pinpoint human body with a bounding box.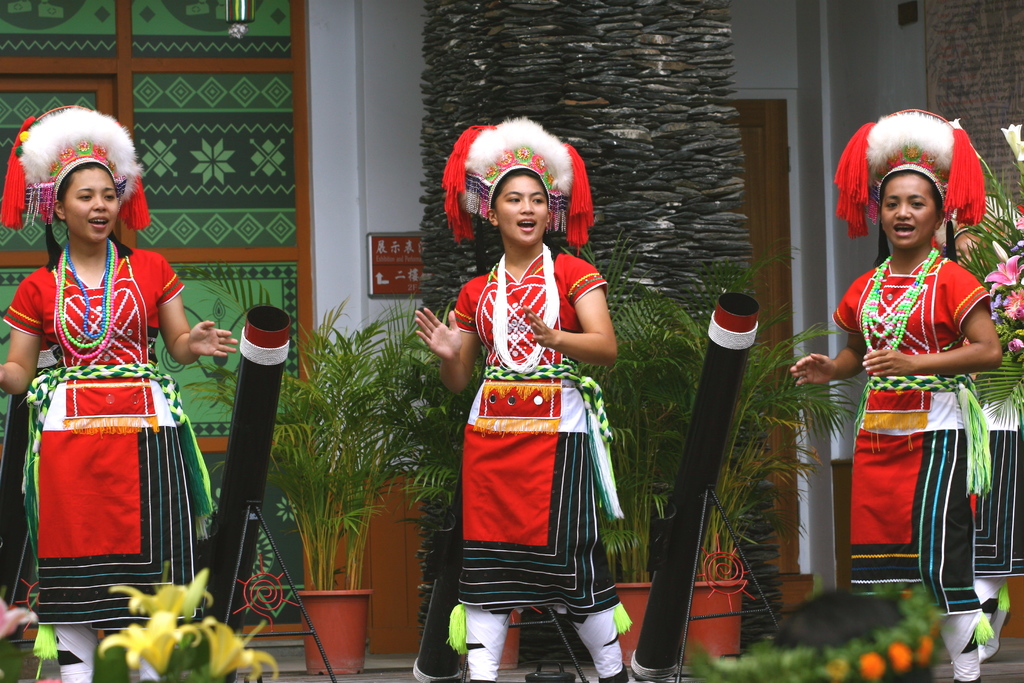
crop(417, 243, 636, 682).
